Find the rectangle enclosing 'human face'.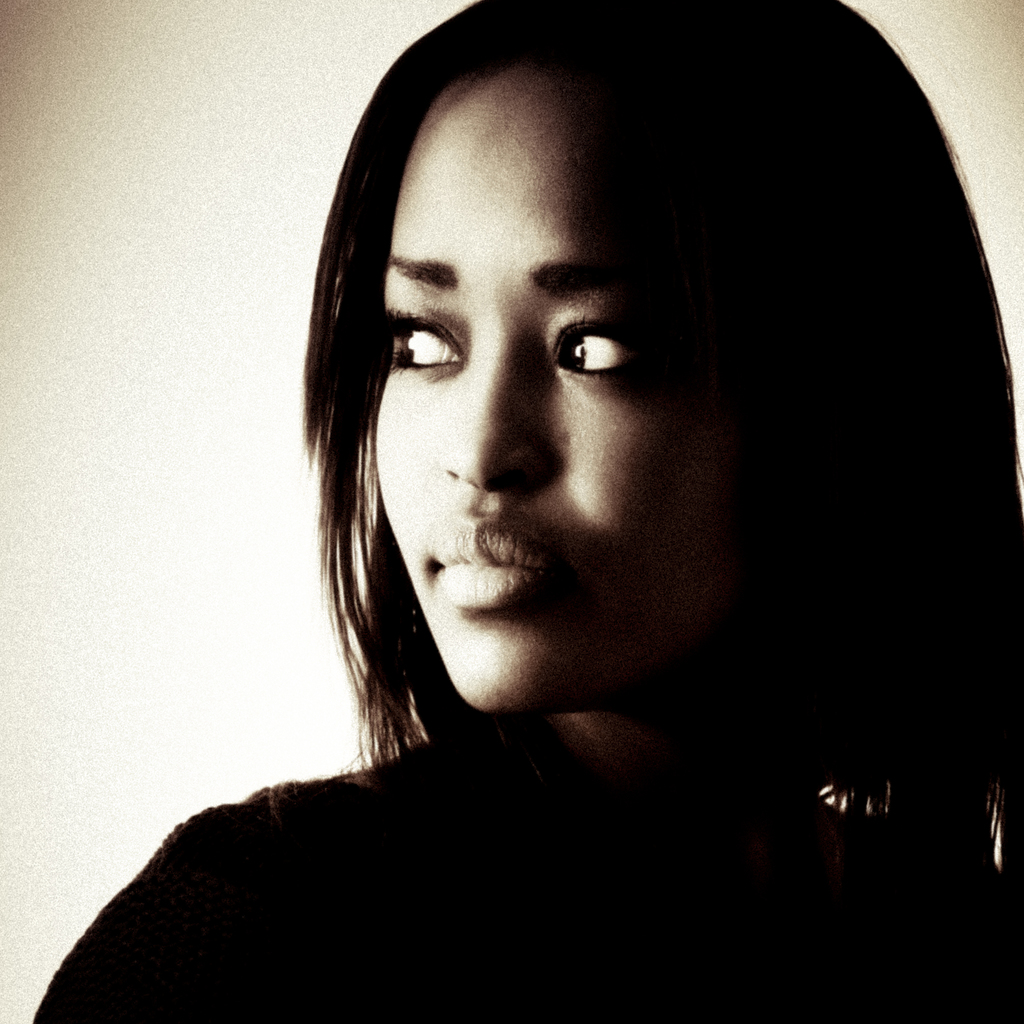
bbox=[373, 63, 793, 724].
